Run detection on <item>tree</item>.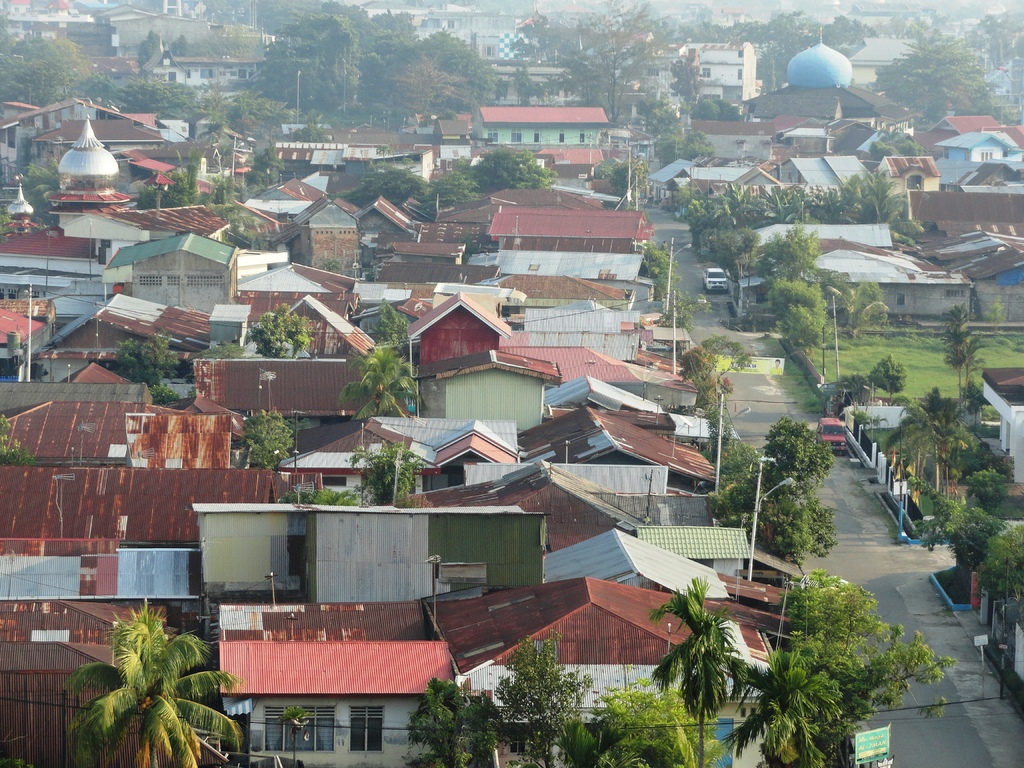
Result: region(911, 511, 1023, 623).
